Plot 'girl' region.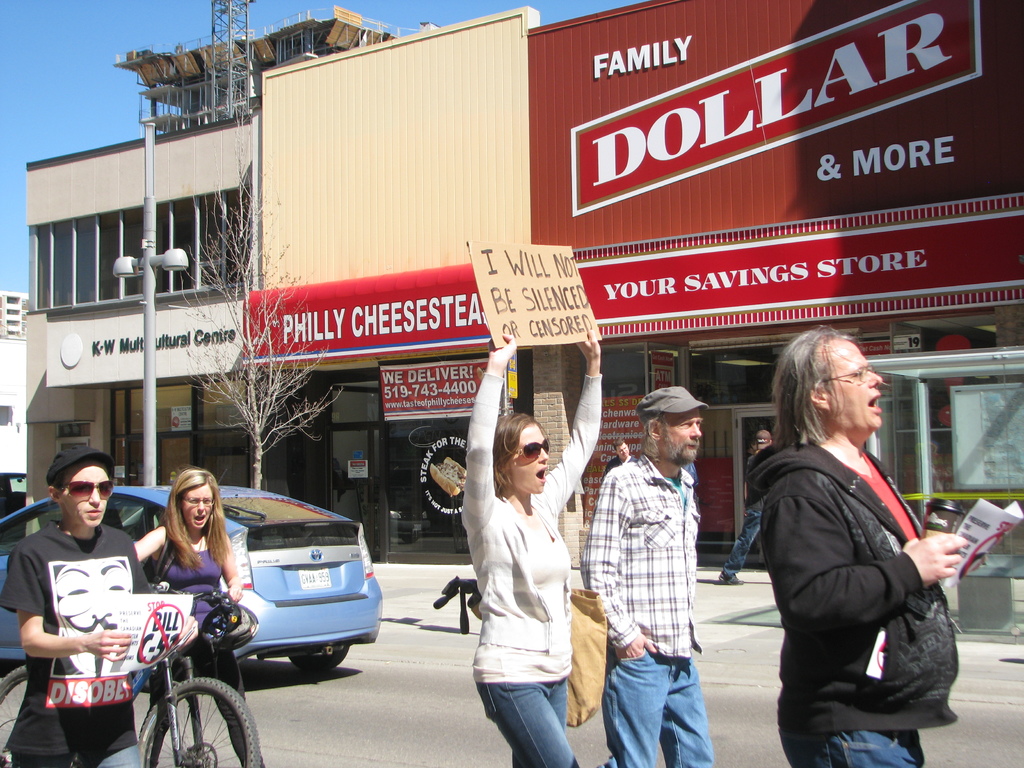
Plotted at {"x1": 460, "y1": 328, "x2": 603, "y2": 767}.
